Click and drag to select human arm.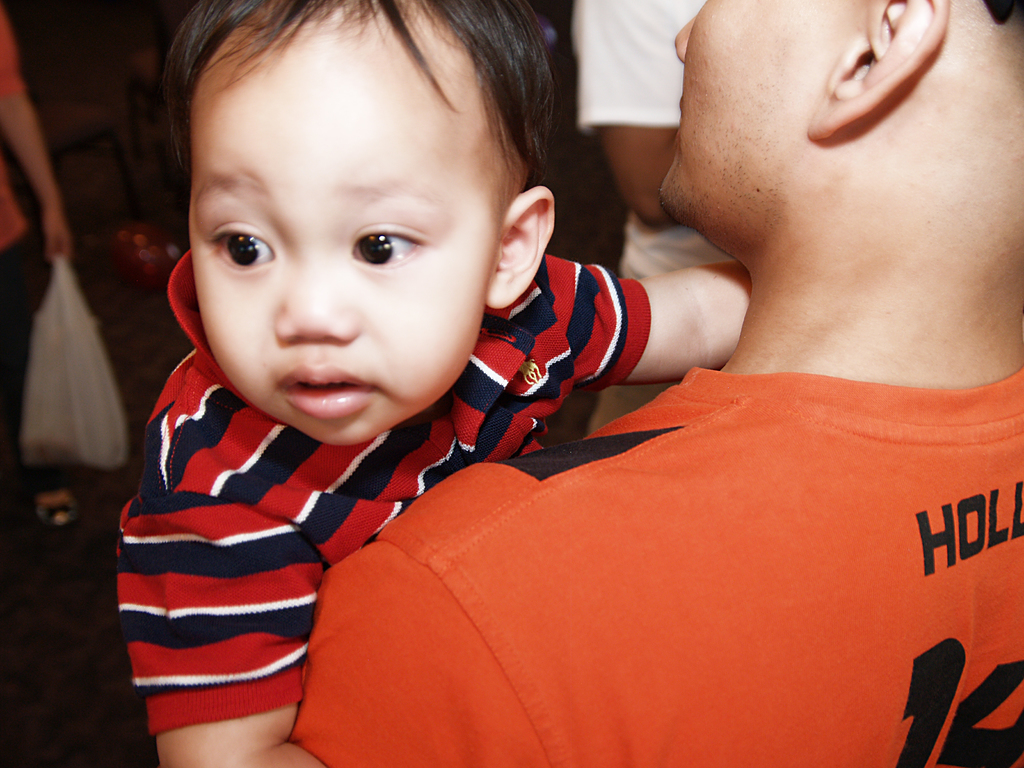
Selection: bbox=[574, 0, 717, 239].
